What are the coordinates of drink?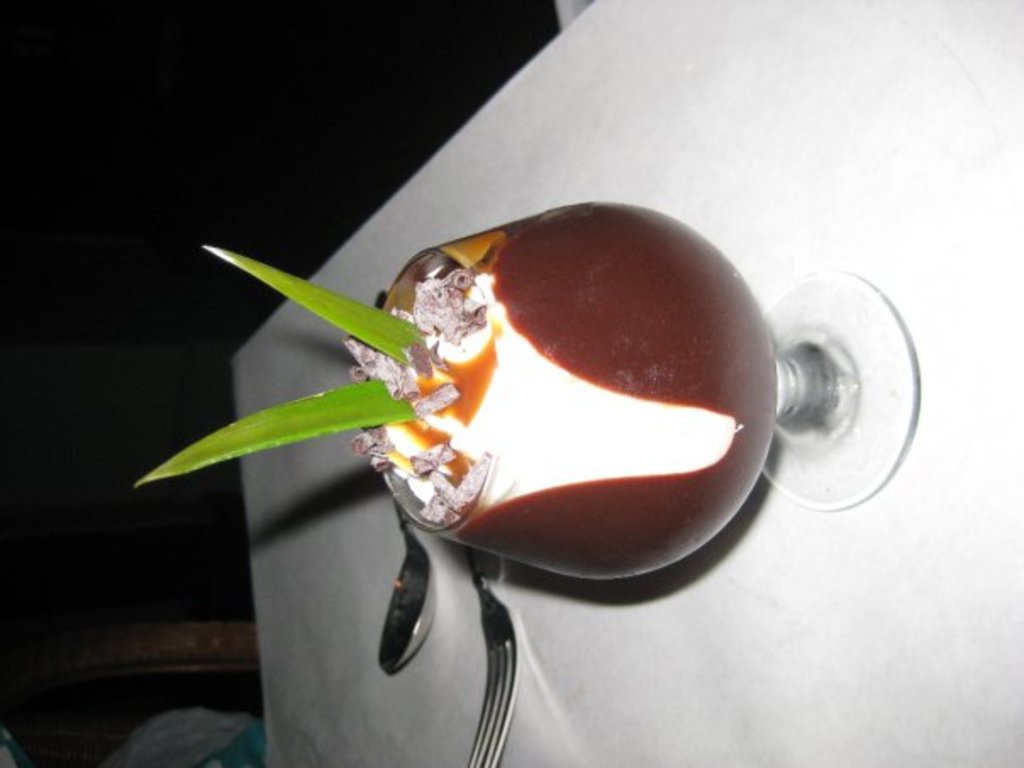
bbox=(298, 188, 802, 643).
